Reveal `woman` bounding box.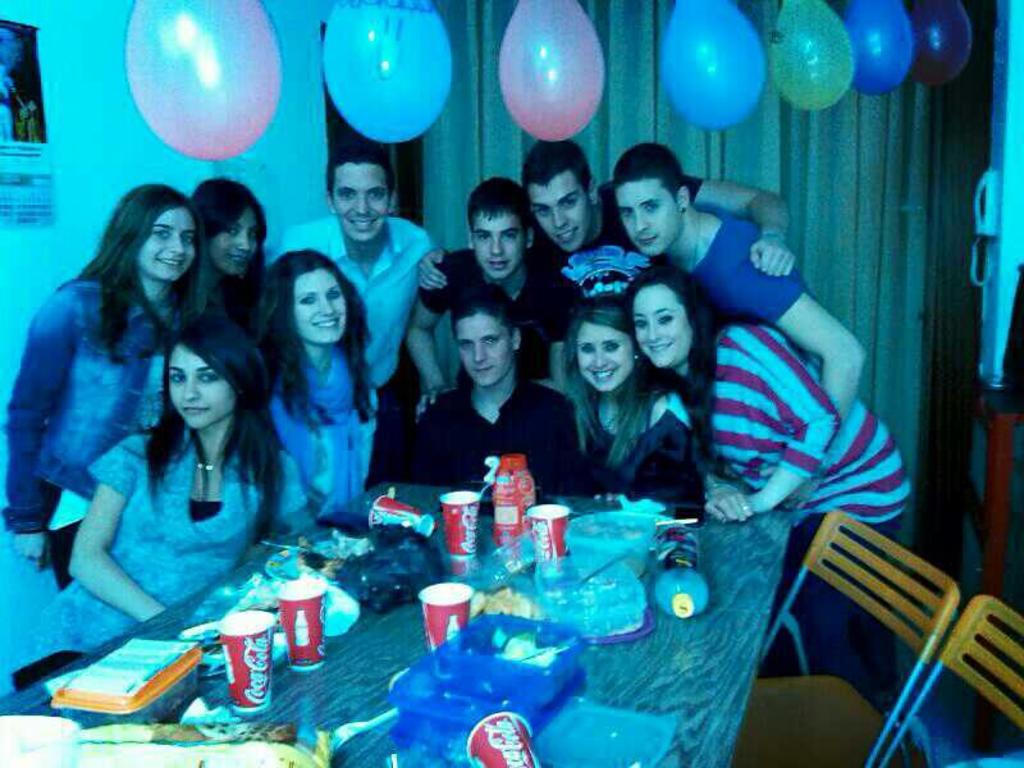
Revealed: 558 292 705 521.
